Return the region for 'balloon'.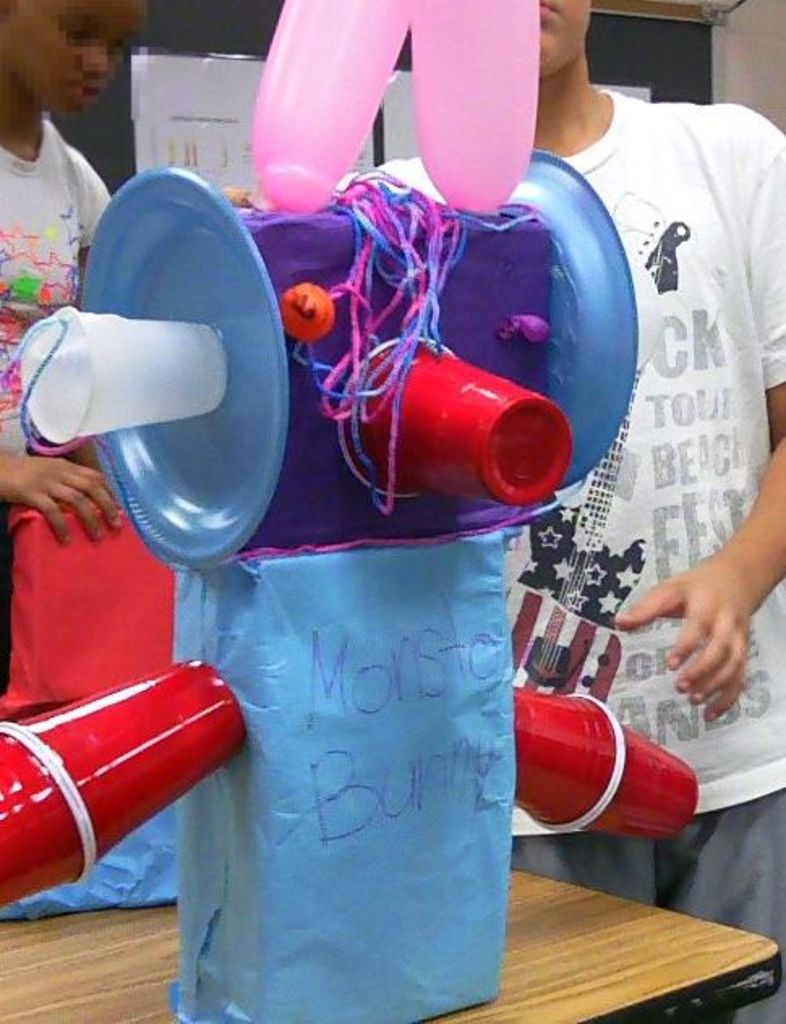
x1=254, y1=0, x2=405, y2=209.
